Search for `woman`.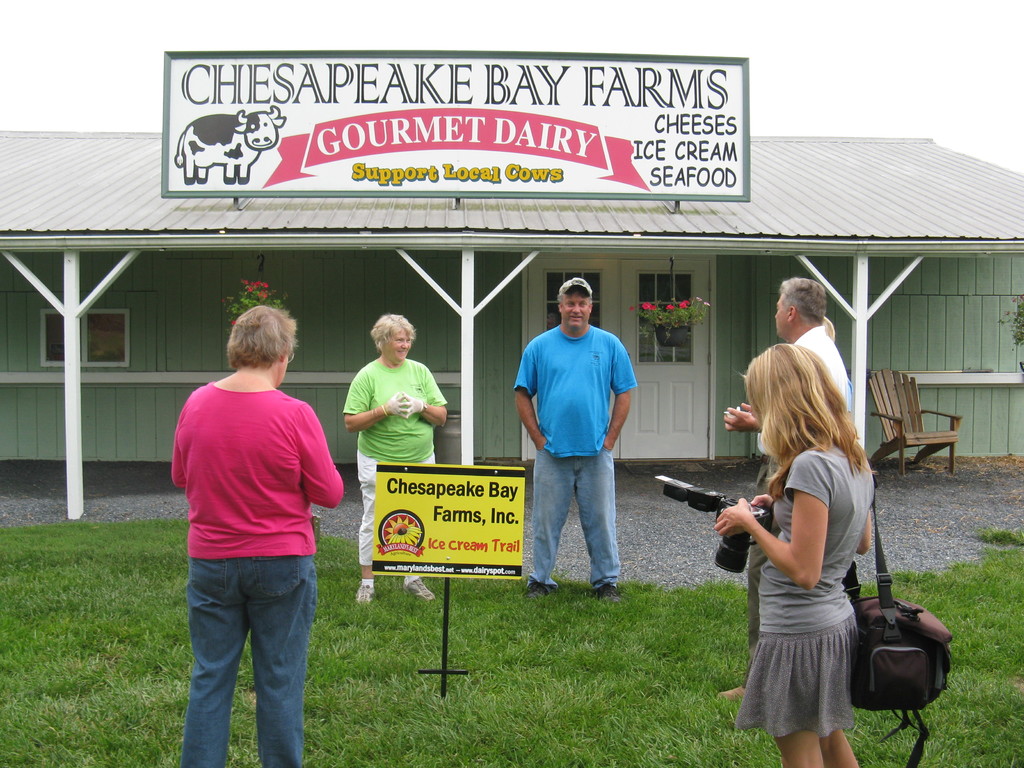
Found at Rect(168, 300, 342, 767).
